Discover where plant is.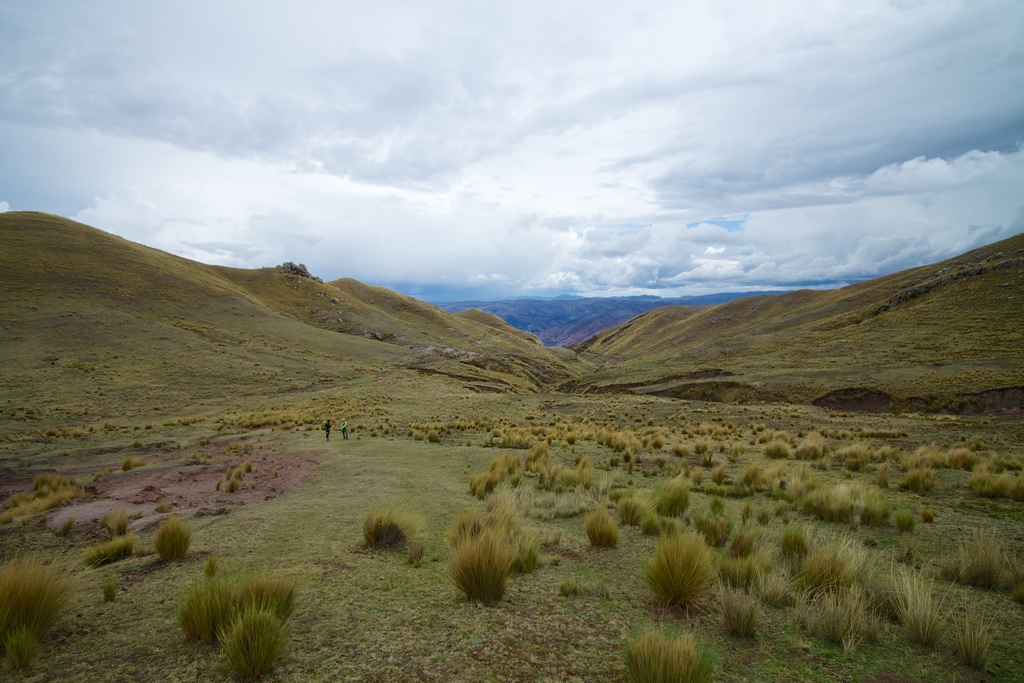
Discovered at x1=253, y1=482, x2=259, y2=489.
